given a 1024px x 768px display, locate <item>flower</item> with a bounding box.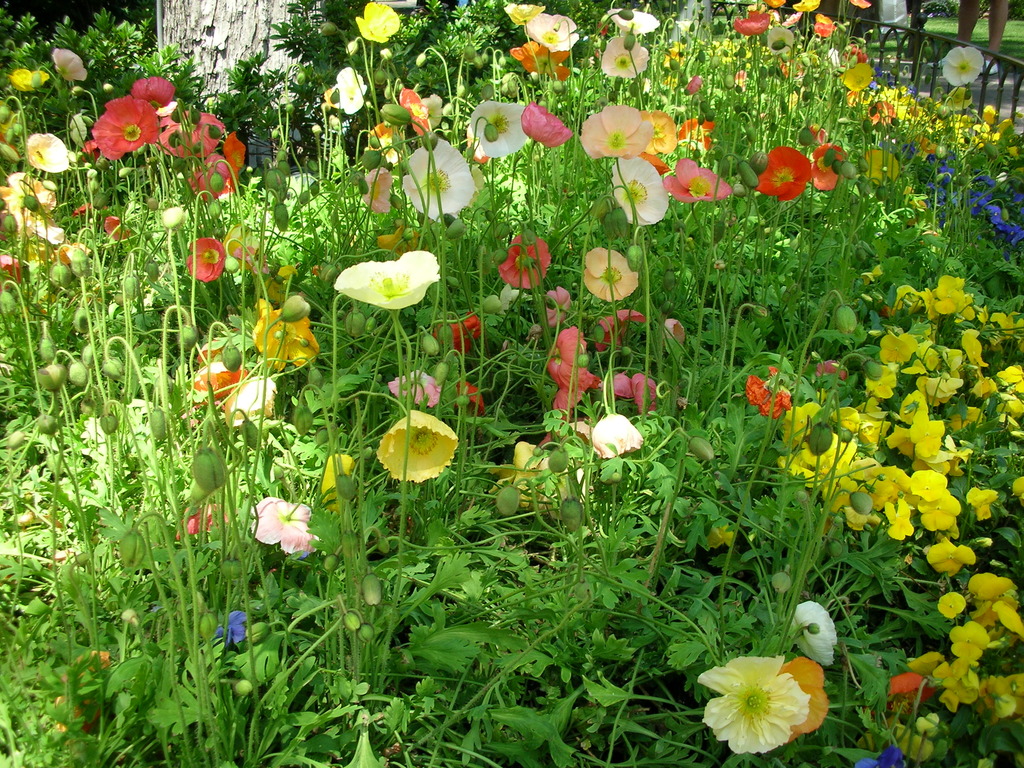
Located: detection(57, 651, 113, 699).
